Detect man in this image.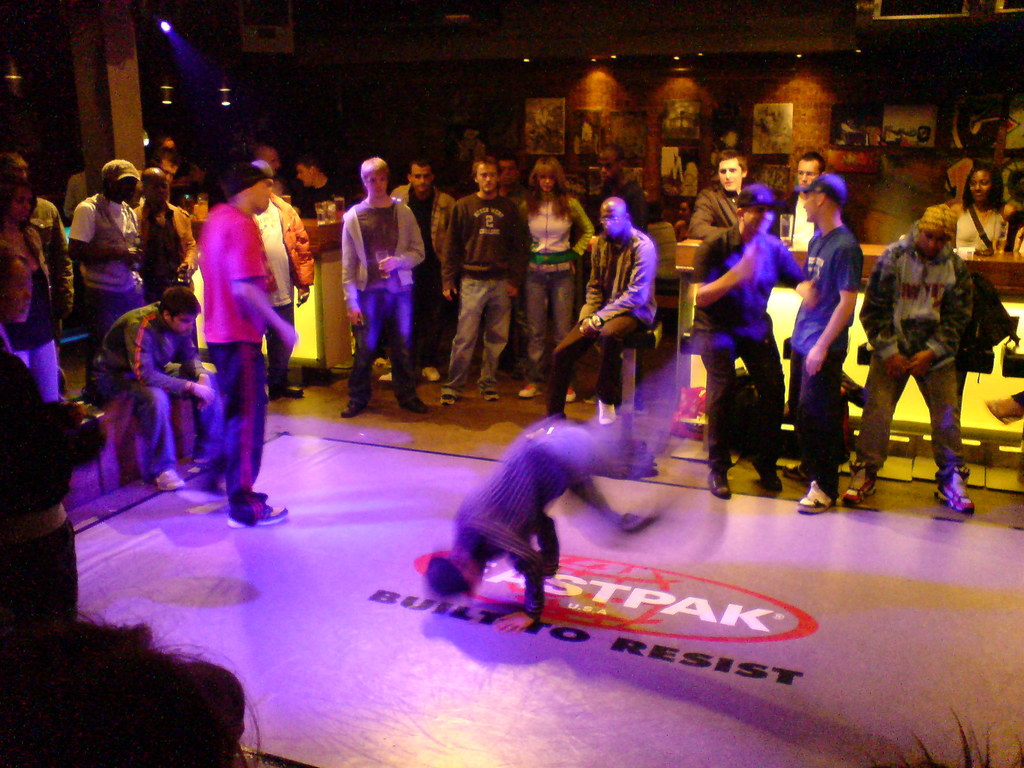
Detection: (341,157,429,419).
